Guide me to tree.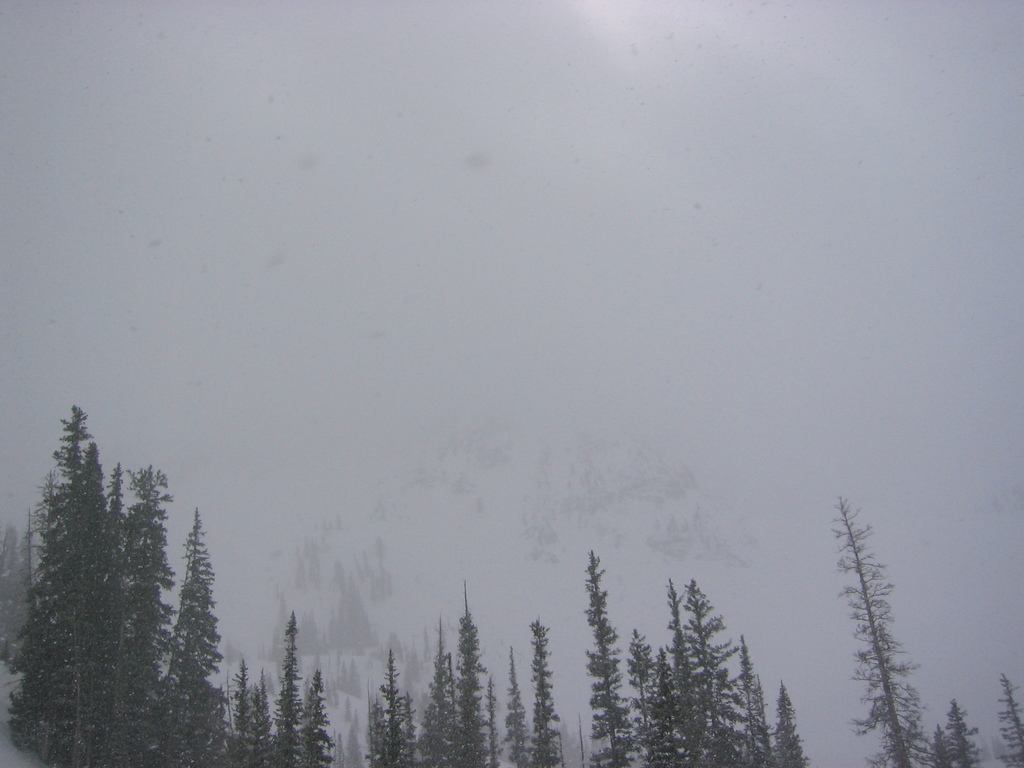
Guidance: <region>382, 650, 406, 767</region>.
